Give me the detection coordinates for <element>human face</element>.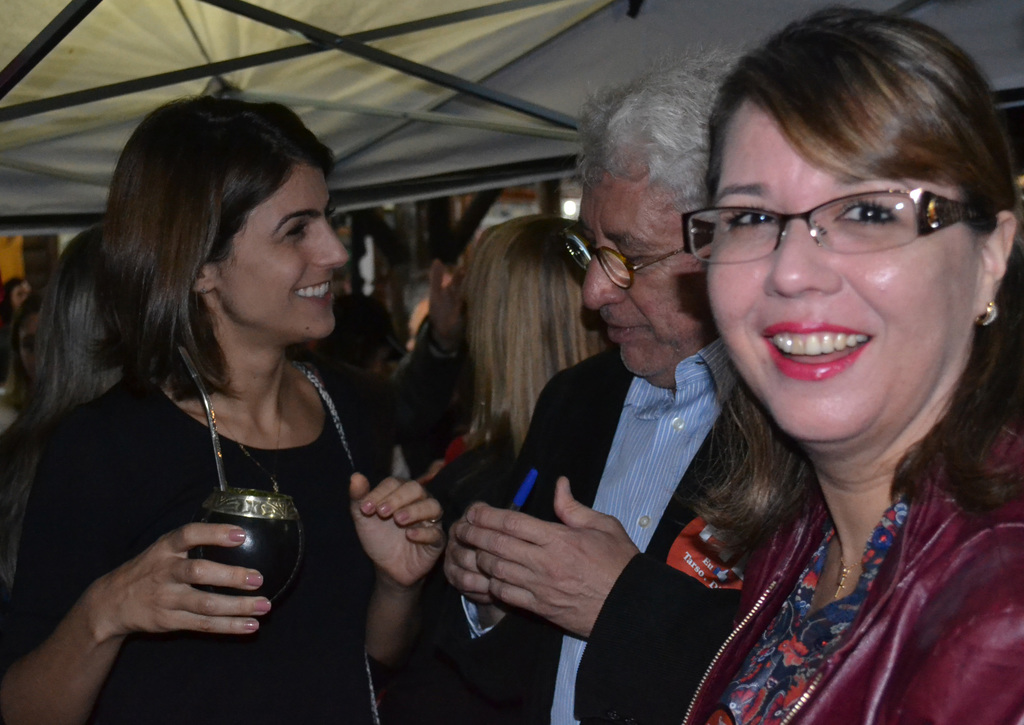
[x1=584, y1=164, x2=715, y2=391].
